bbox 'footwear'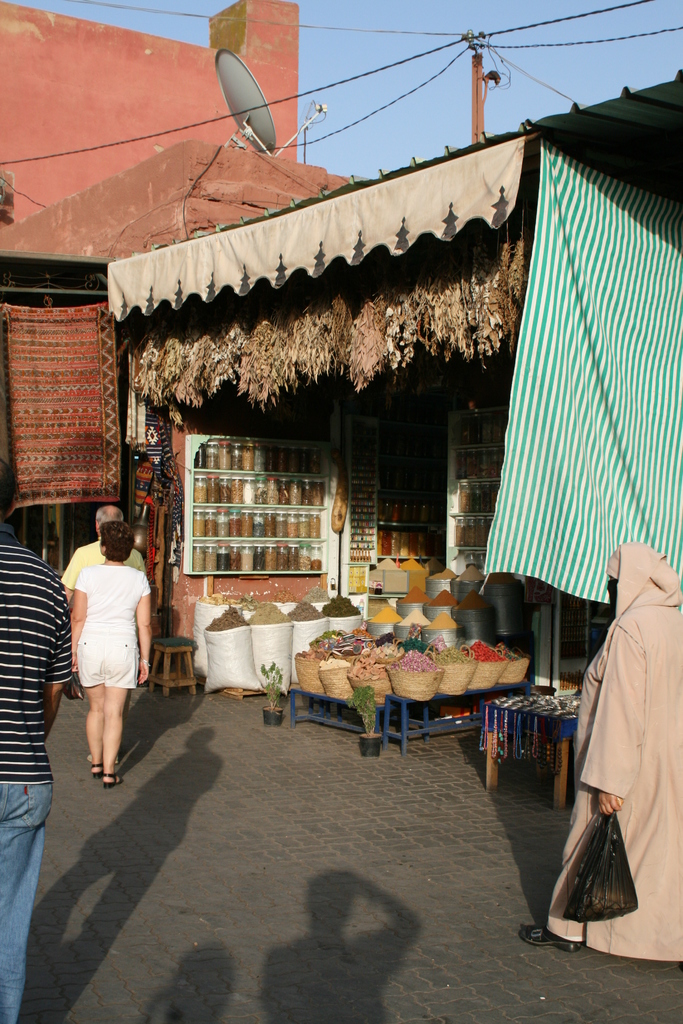
bbox(88, 755, 102, 776)
